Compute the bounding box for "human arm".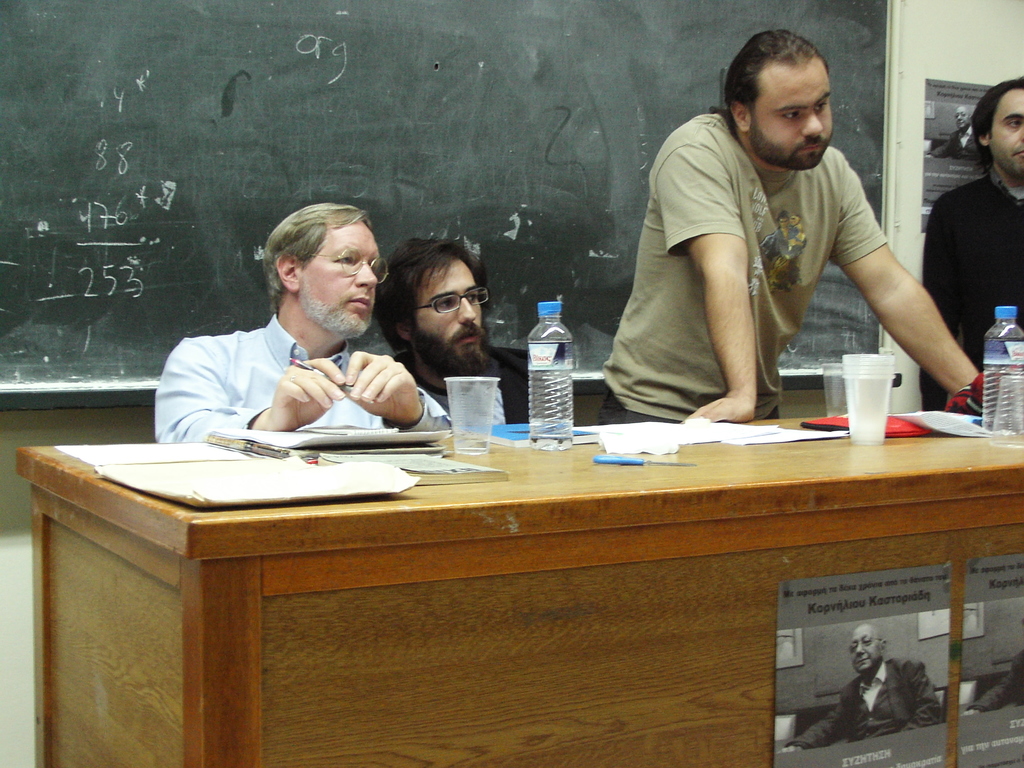
select_region(843, 193, 984, 405).
